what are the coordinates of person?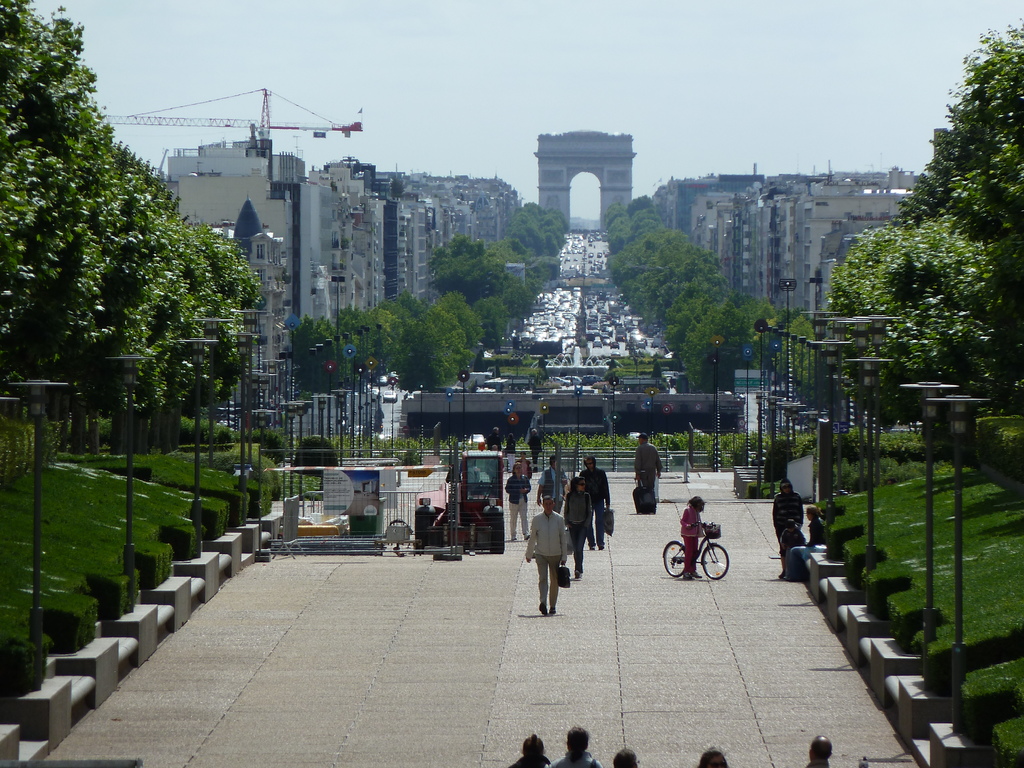
x1=632 y1=437 x2=661 y2=507.
